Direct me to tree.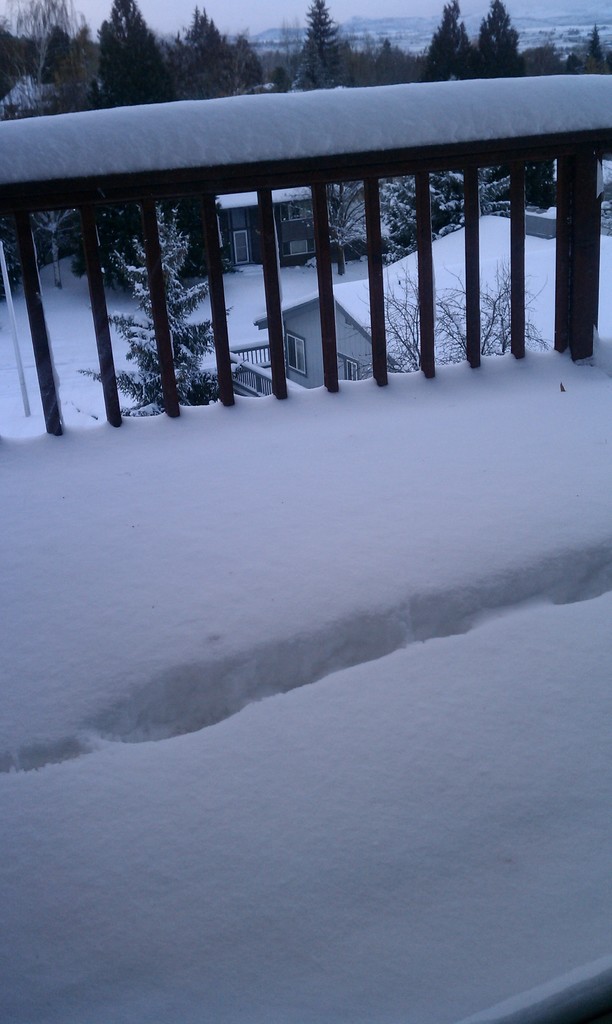
Direction: box=[86, 197, 239, 426].
